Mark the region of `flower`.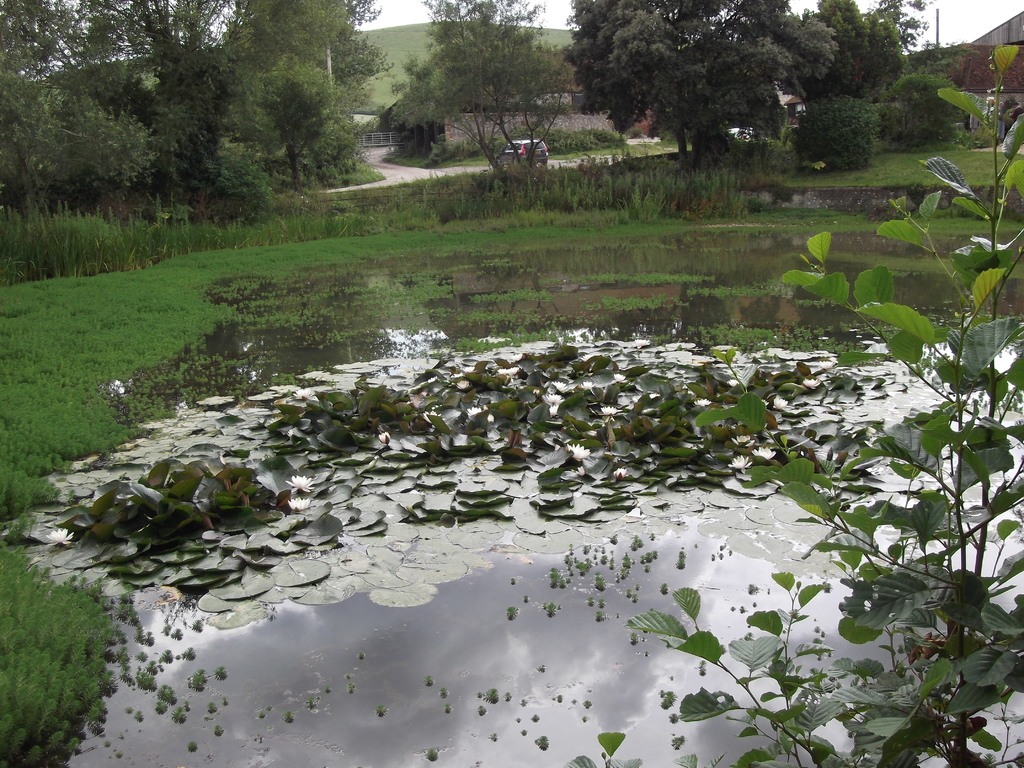
Region: left=694, top=396, right=710, bottom=410.
